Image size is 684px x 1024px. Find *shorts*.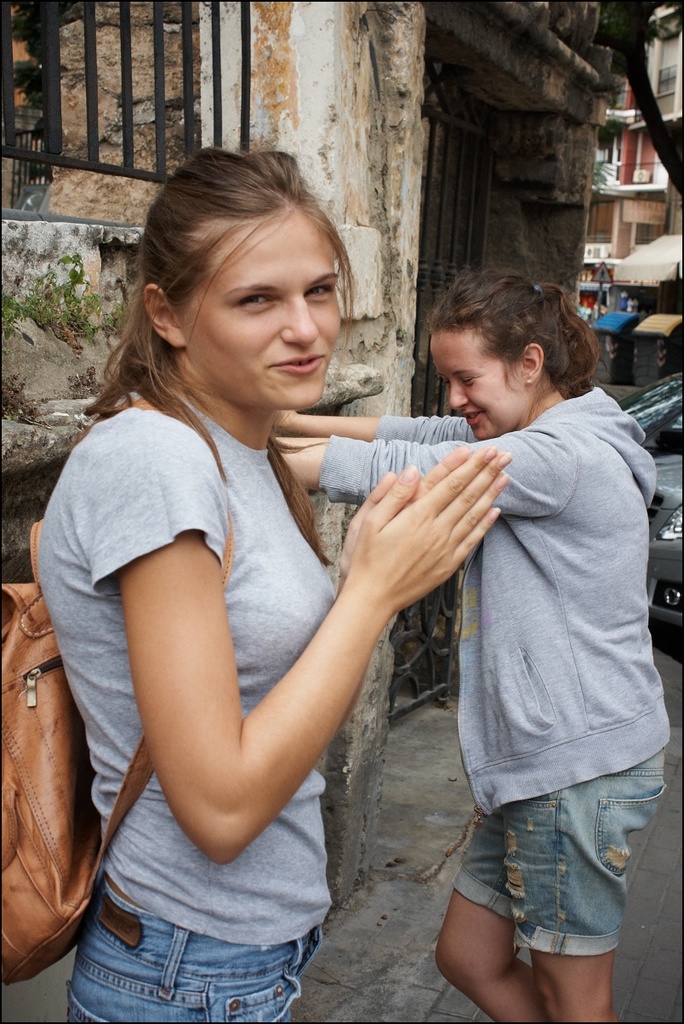
459, 745, 669, 962.
